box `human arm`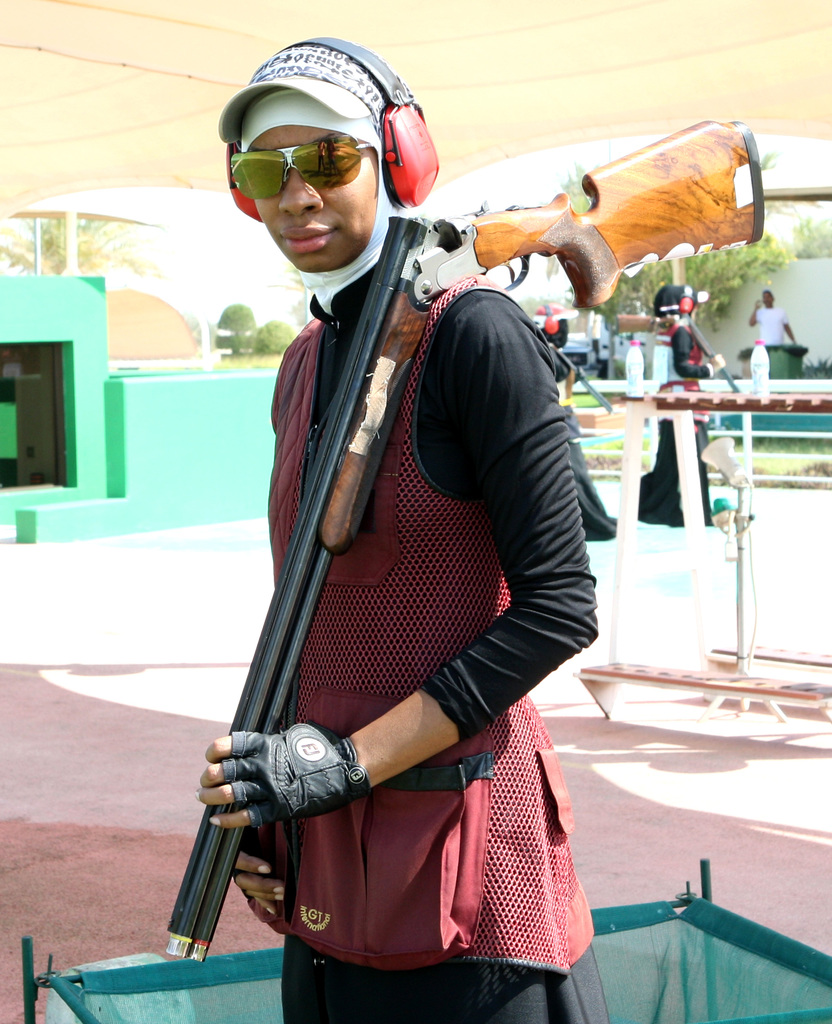
<box>227,822,291,922</box>
